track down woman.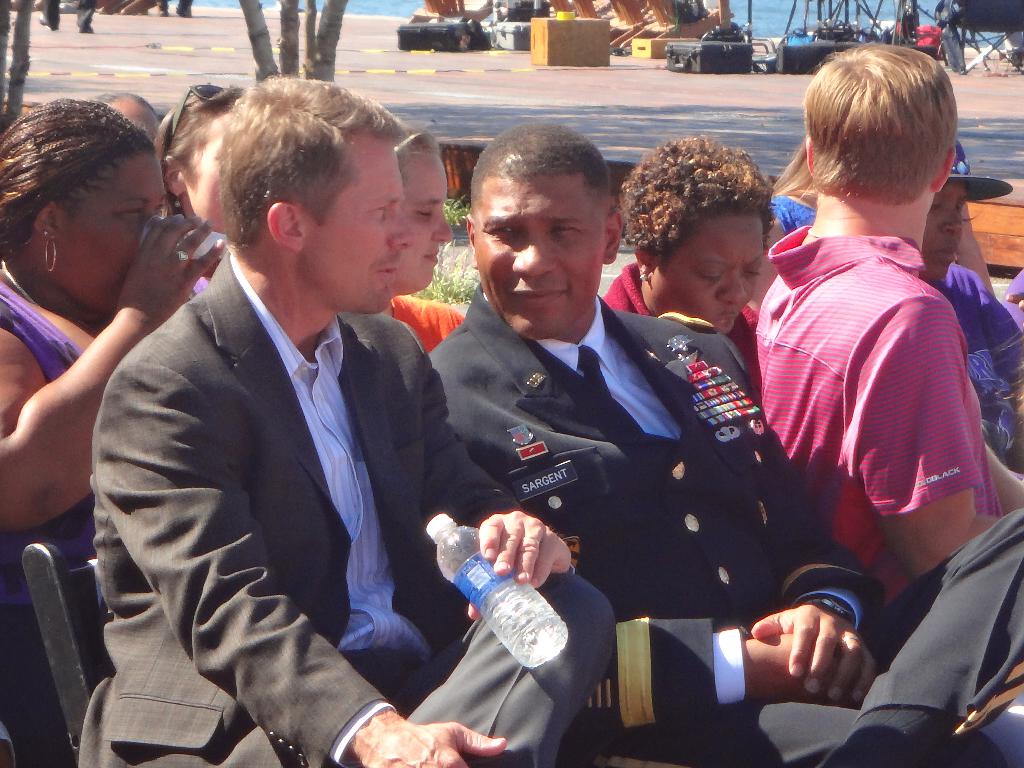
Tracked to BBox(918, 141, 1023, 481).
